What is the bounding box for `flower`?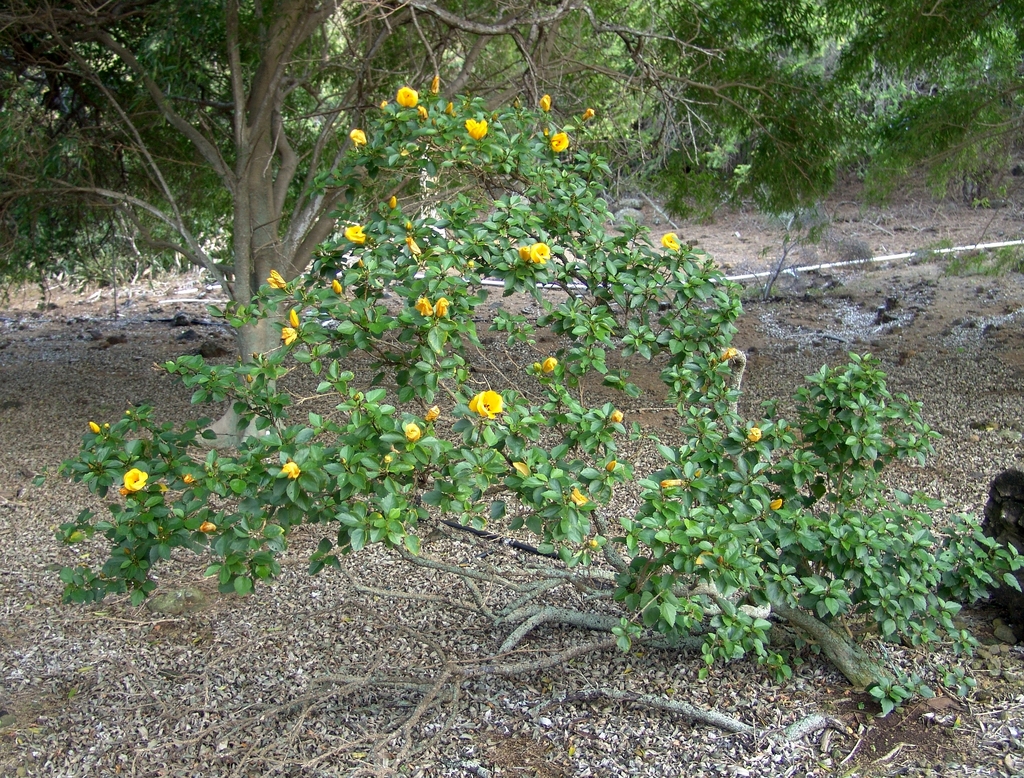
396:85:420:107.
